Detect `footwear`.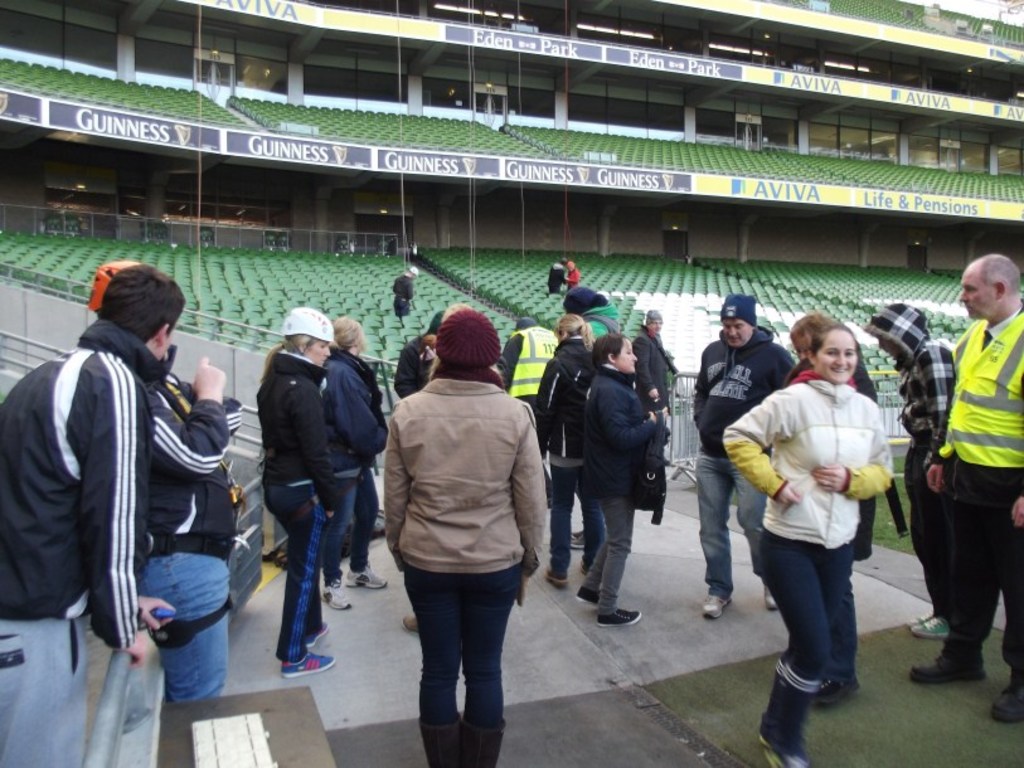
Detected at region(902, 640, 990, 681).
